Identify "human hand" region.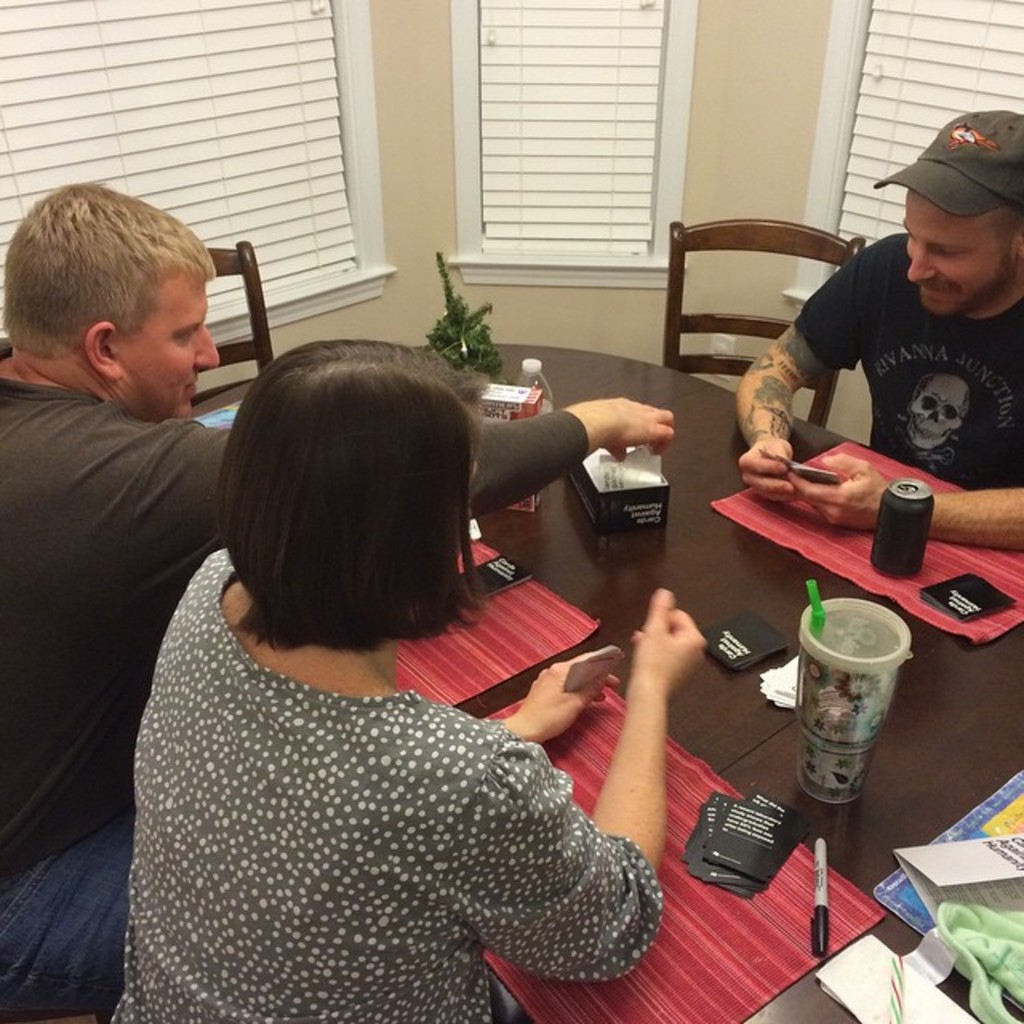
Region: bbox=[624, 606, 730, 742].
